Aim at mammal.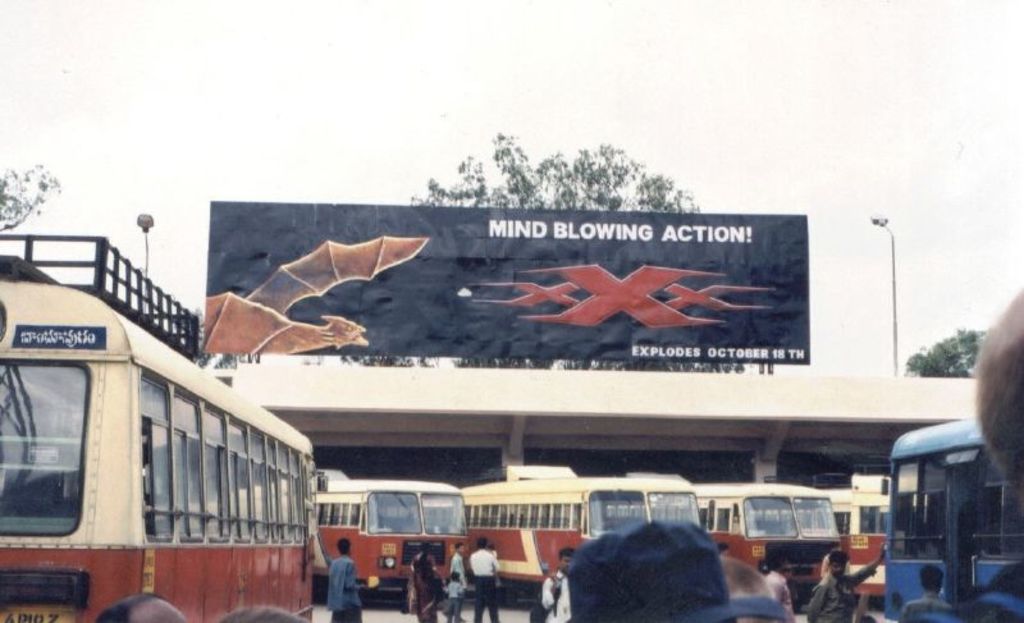
Aimed at box(211, 599, 314, 622).
